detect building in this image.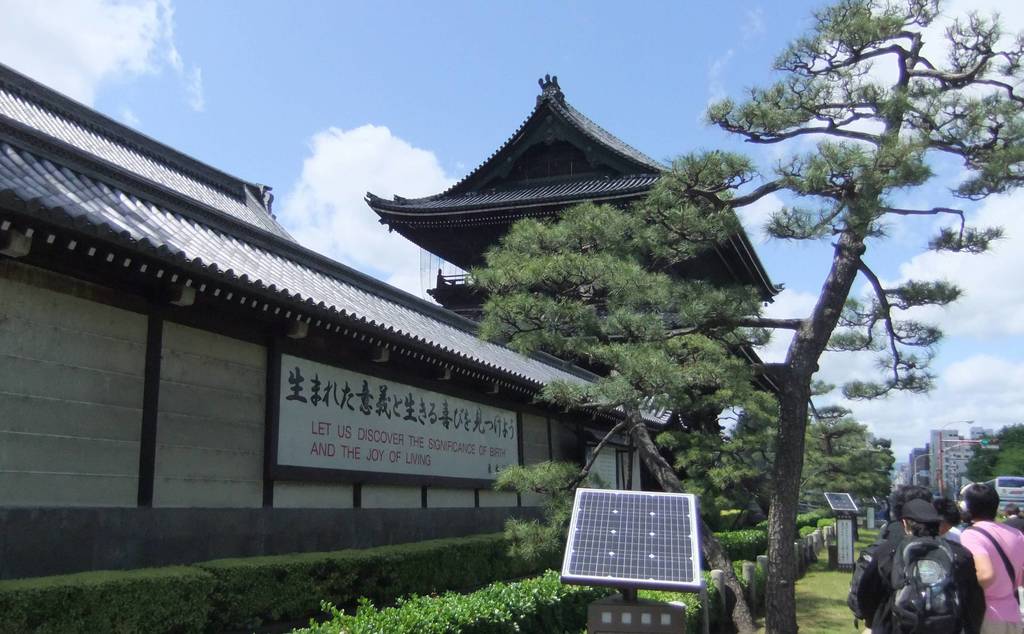
Detection: x1=0, y1=57, x2=782, y2=580.
